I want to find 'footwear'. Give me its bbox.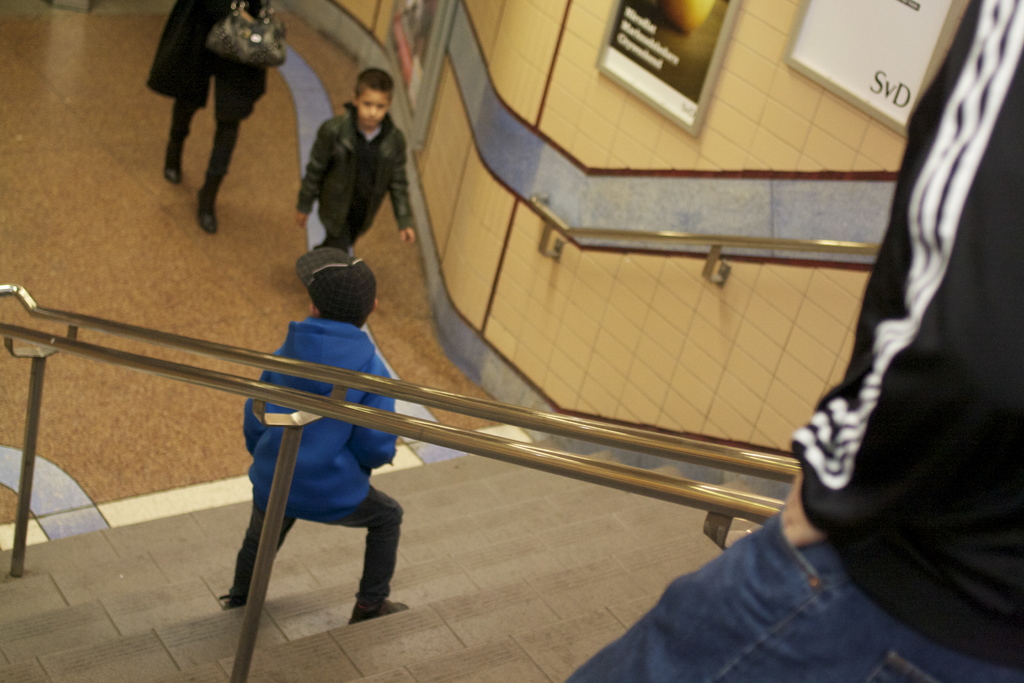
[163,155,182,183].
